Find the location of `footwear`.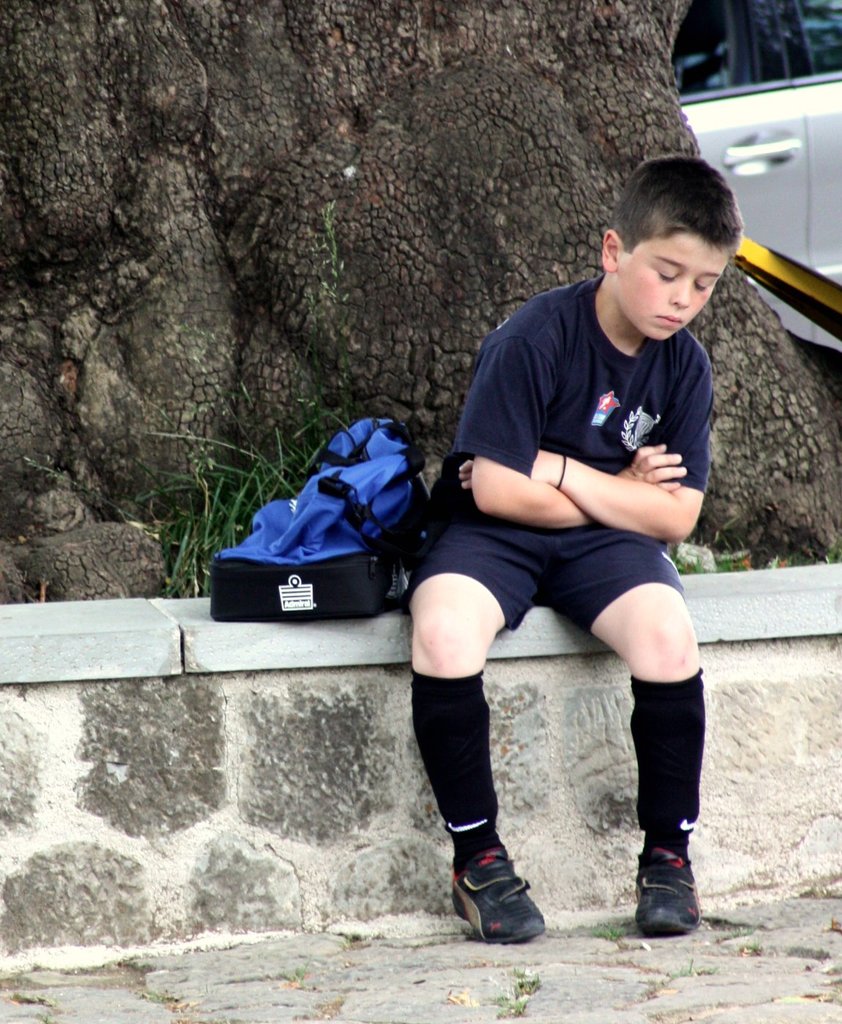
Location: region(446, 848, 555, 943).
